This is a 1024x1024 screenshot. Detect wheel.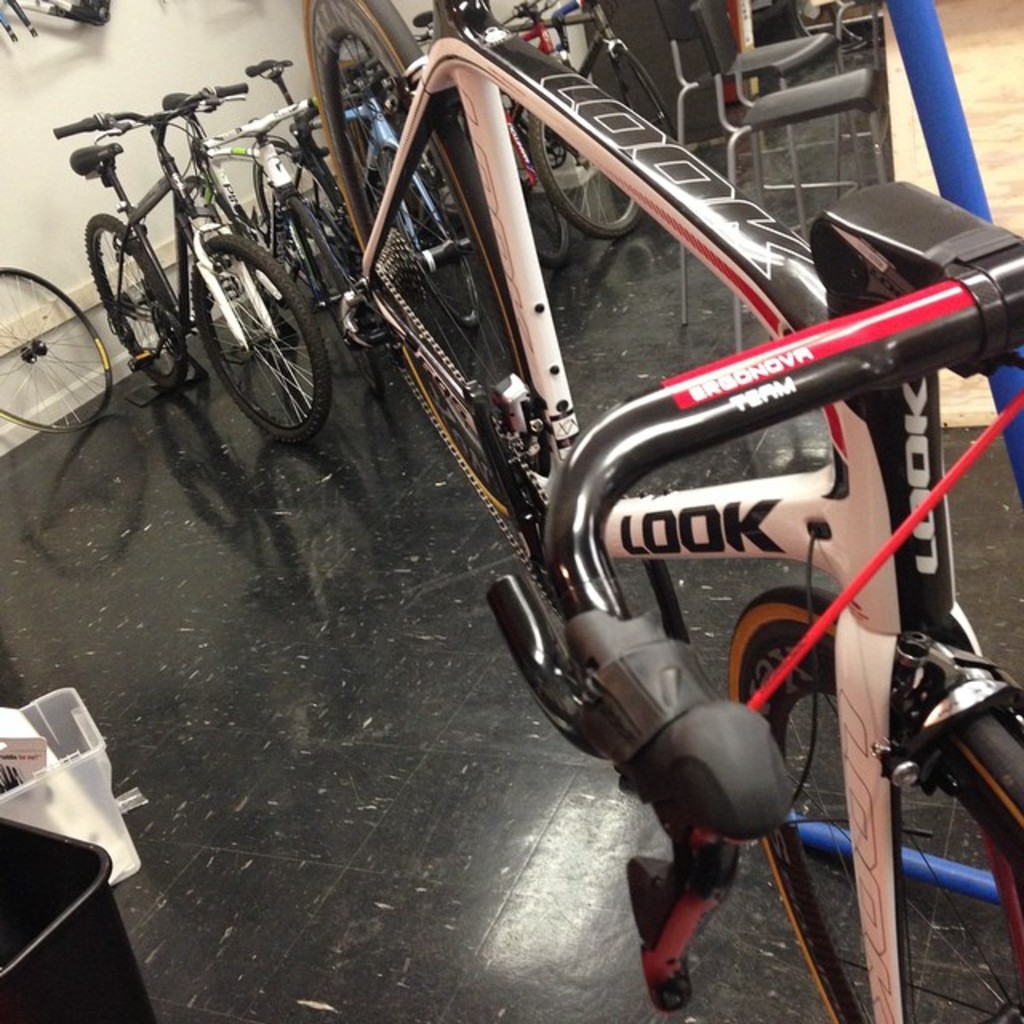
pyautogui.locateOnScreen(531, 173, 574, 264).
